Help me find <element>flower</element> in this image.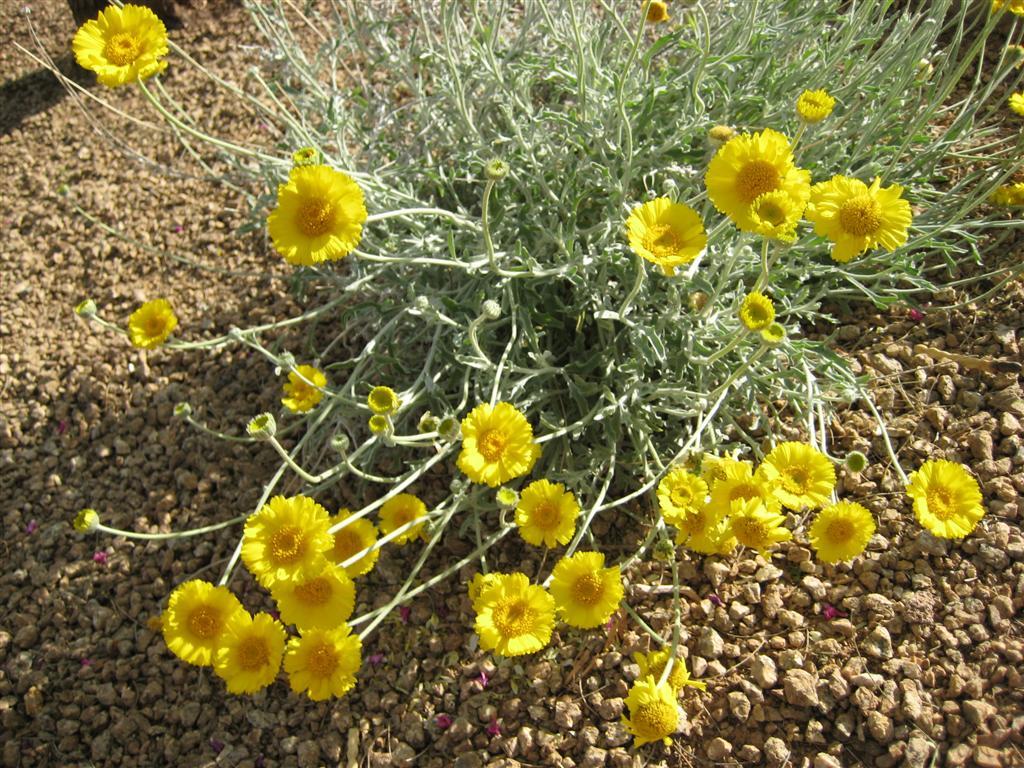
Found it: {"left": 476, "top": 572, "right": 552, "bottom": 654}.
